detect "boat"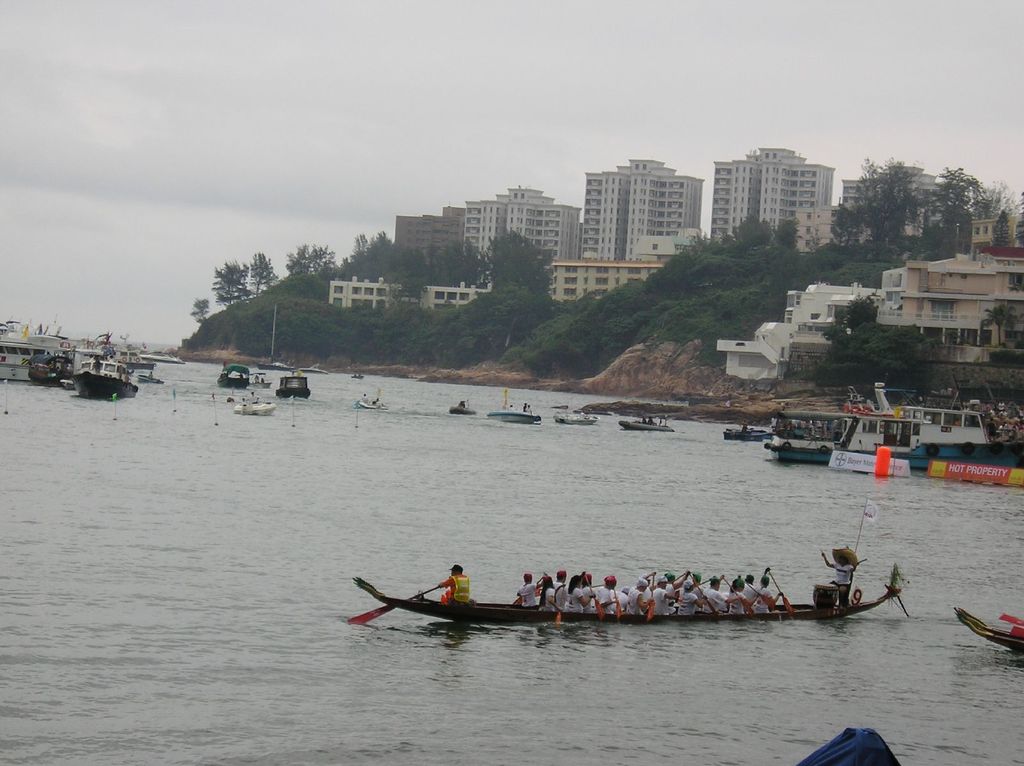
276/376/312/397
